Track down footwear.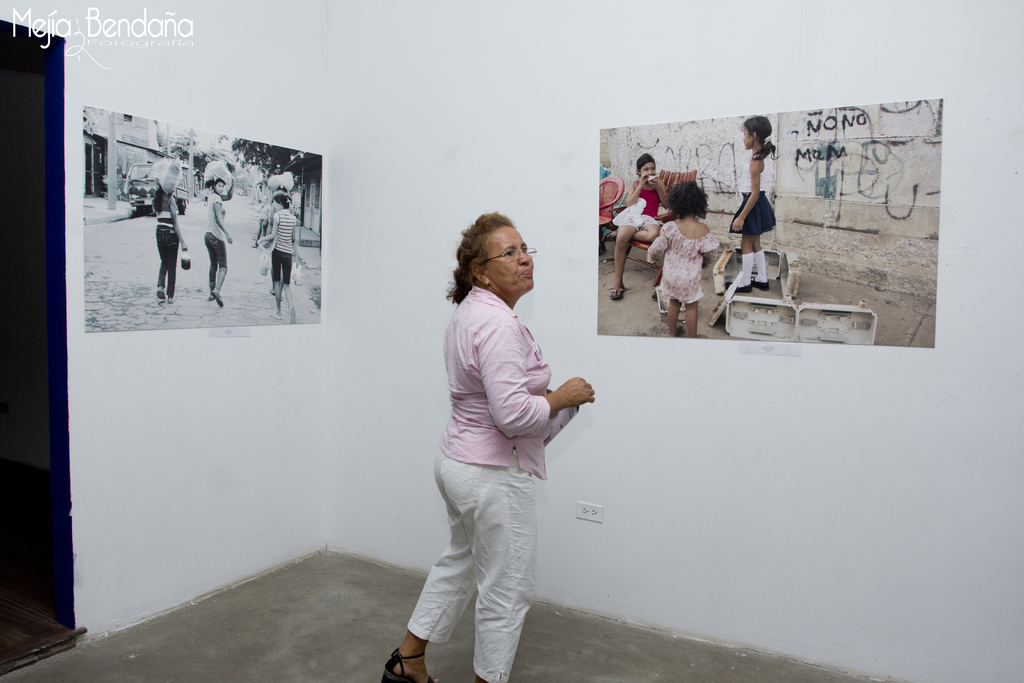
Tracked to <box>374,649,435,682</box>.
